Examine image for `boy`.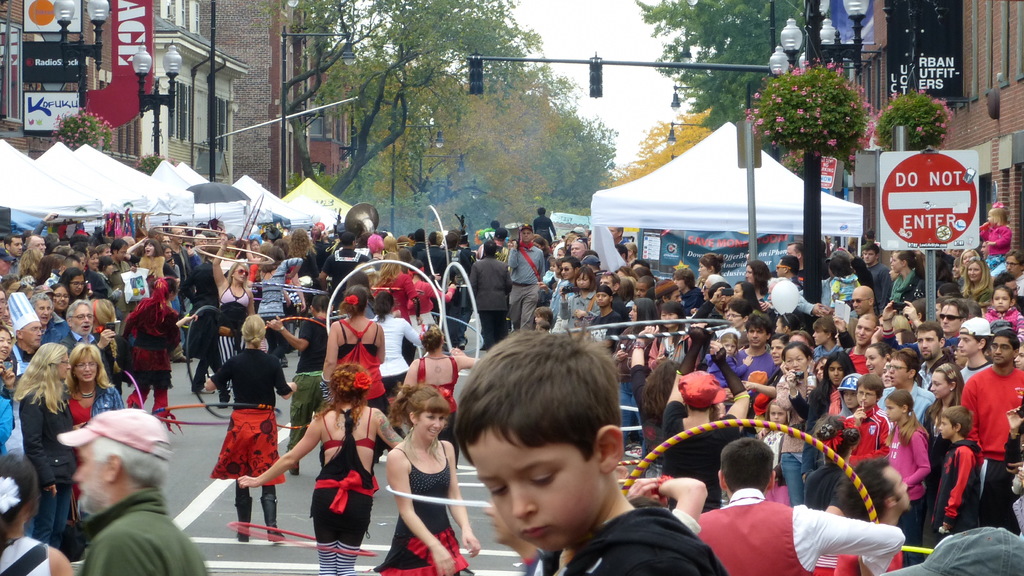
Examination result: (936, 398, 981, 538).
